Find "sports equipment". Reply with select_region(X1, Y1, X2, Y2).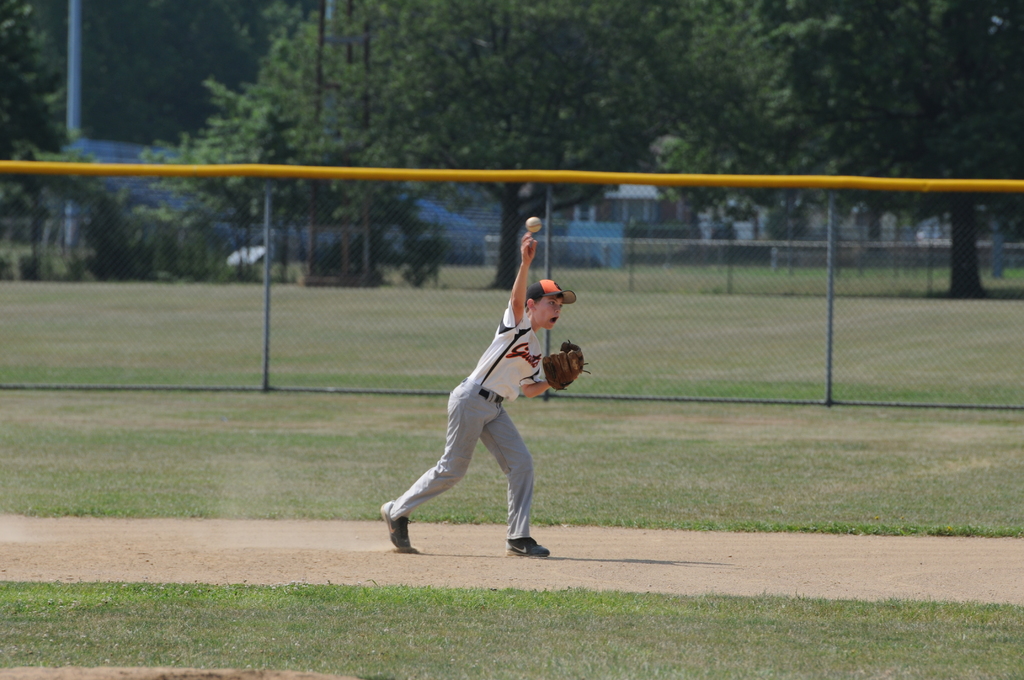
select_region(526, 214, 541, 231).
